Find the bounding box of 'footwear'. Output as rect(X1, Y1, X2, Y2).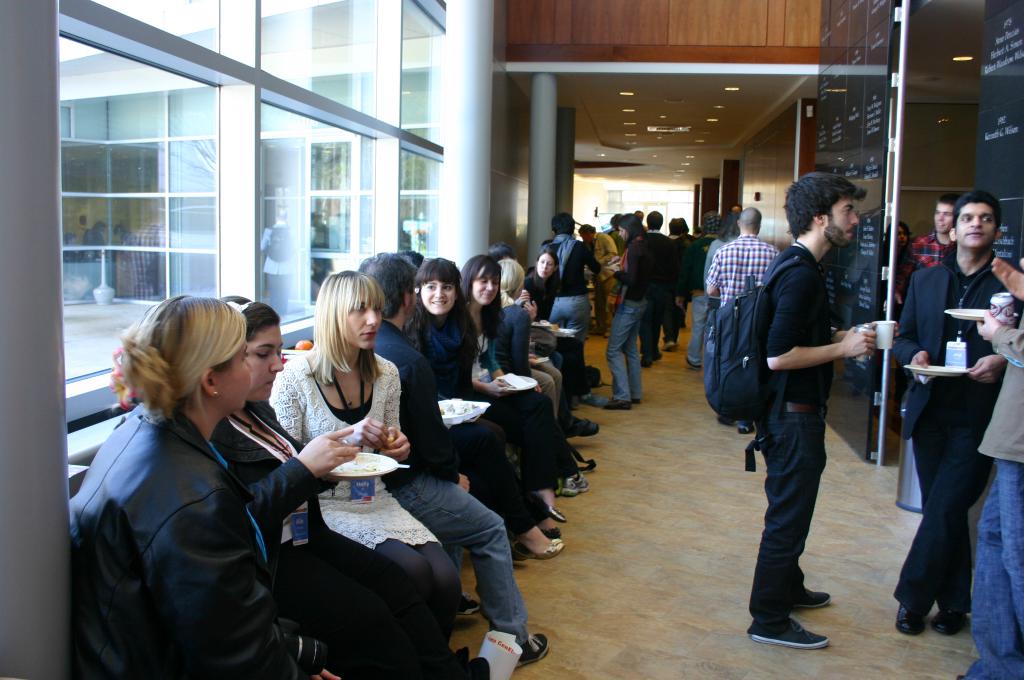
rect(516, 537, 561, 556).
